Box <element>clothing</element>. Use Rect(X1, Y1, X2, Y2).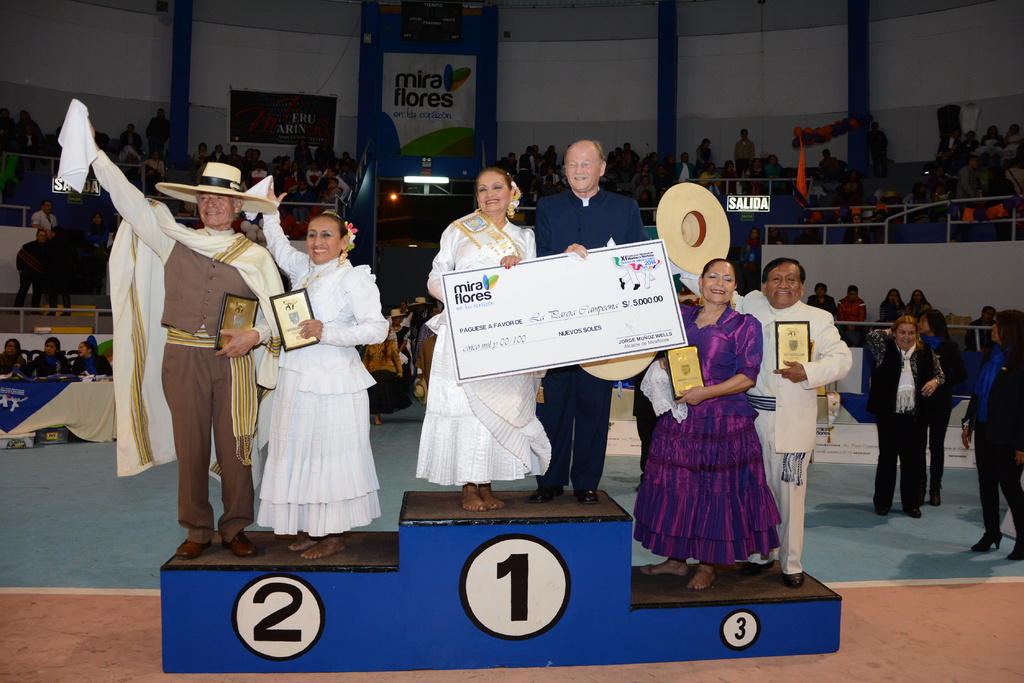
Rect(0, 346, 31, 379).
